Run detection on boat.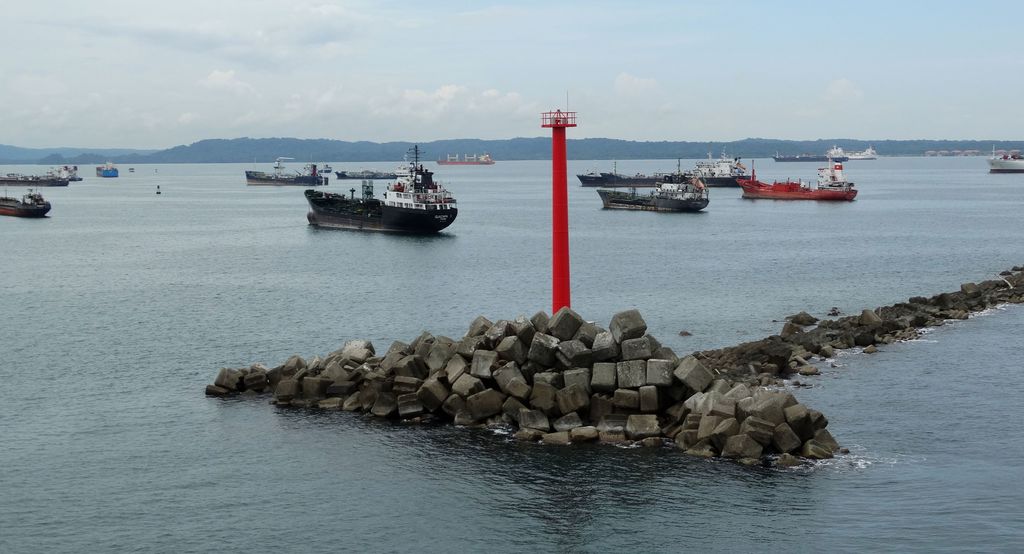
Result: bbox=(0, 162, 67, 190).
